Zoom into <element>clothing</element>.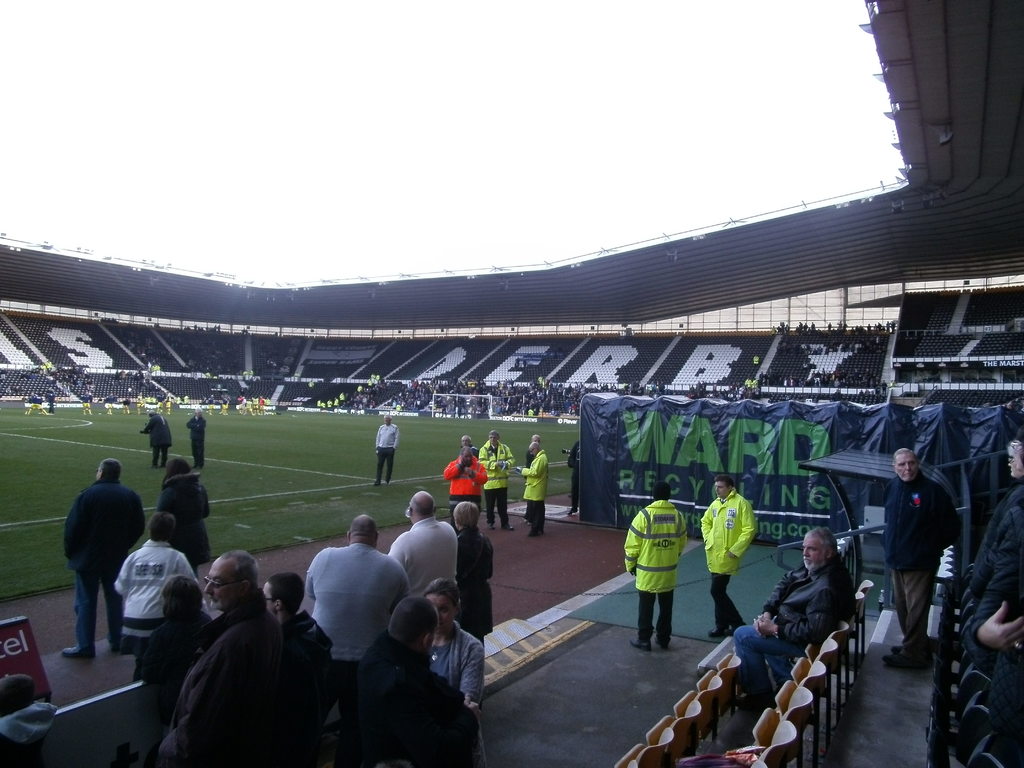
Zoom target: (x1=388, y1=519, x2=467, y2=601).
